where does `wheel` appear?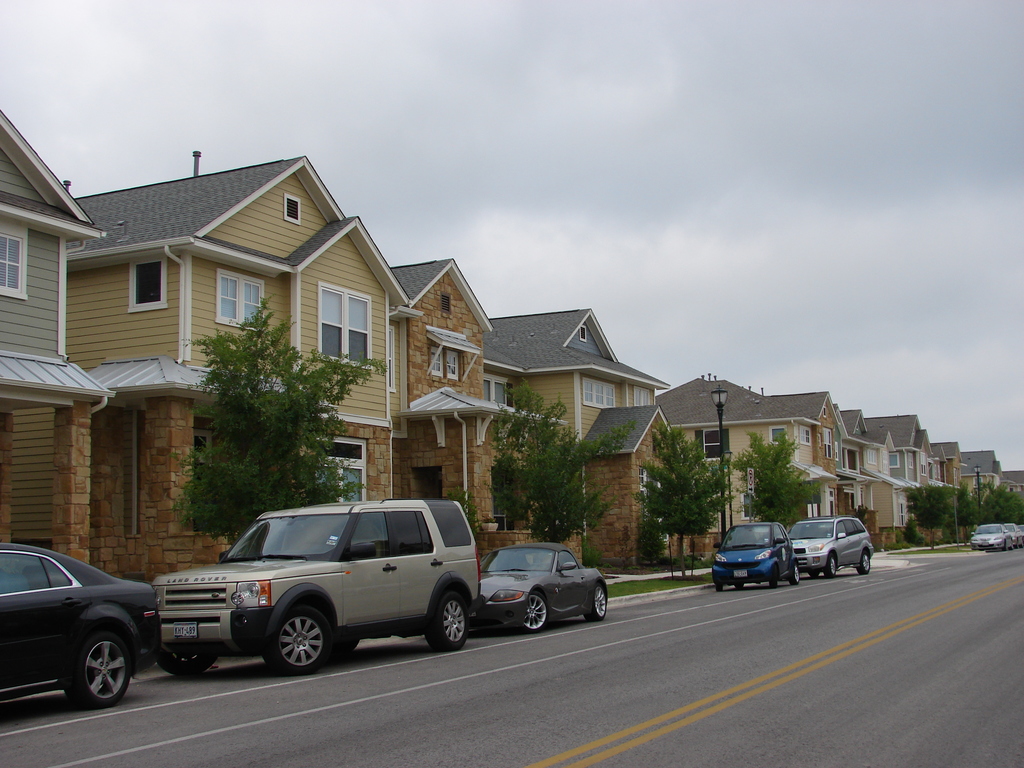
Appears at detection(824, 552, 838, 577).
